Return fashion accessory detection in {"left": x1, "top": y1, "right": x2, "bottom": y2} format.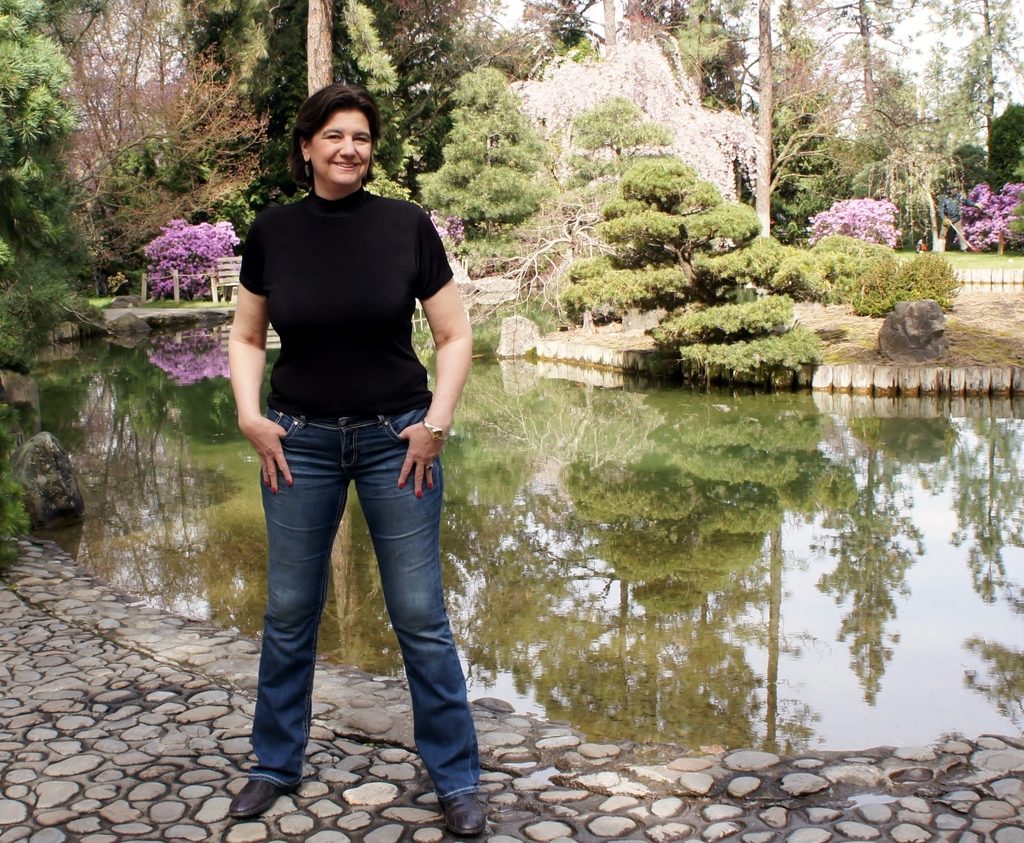
{"left": 417, "top": 492, "right": 422, "bottom": 501}.
